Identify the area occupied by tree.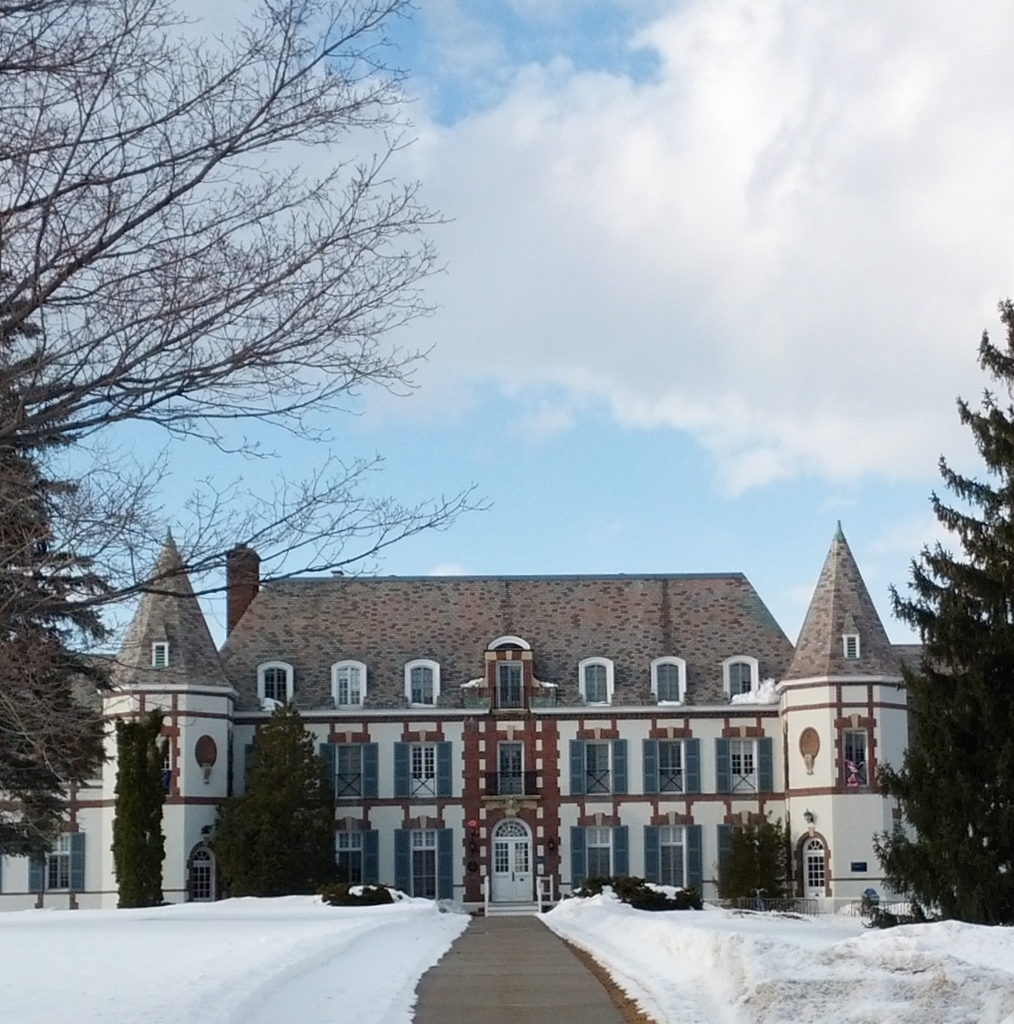
Area: <box>106,705,171,913</box>.
